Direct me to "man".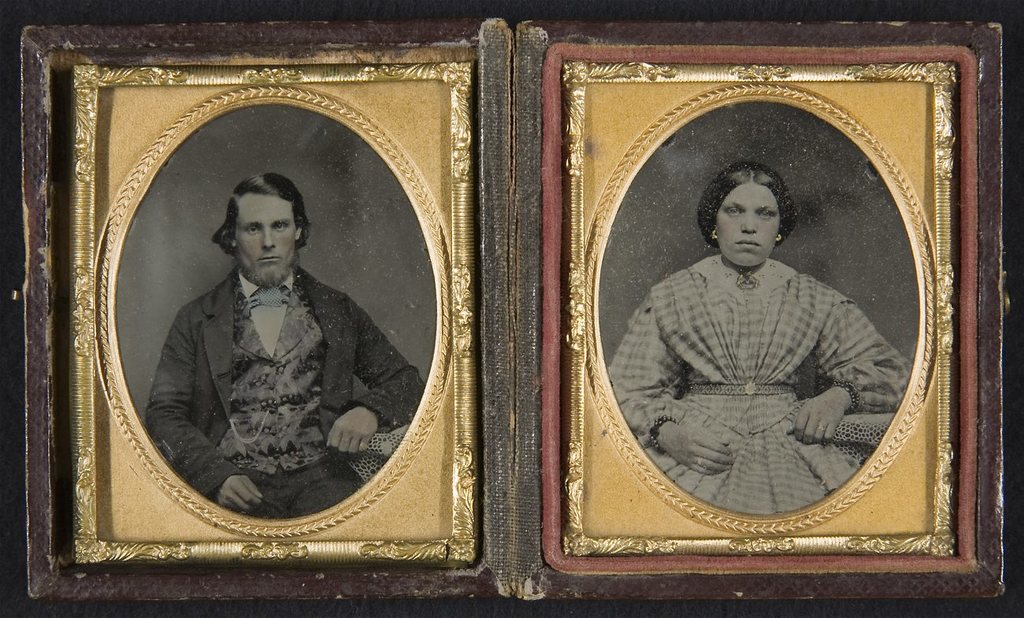
Direction: <region>134, 171, 395, 520</region>.
